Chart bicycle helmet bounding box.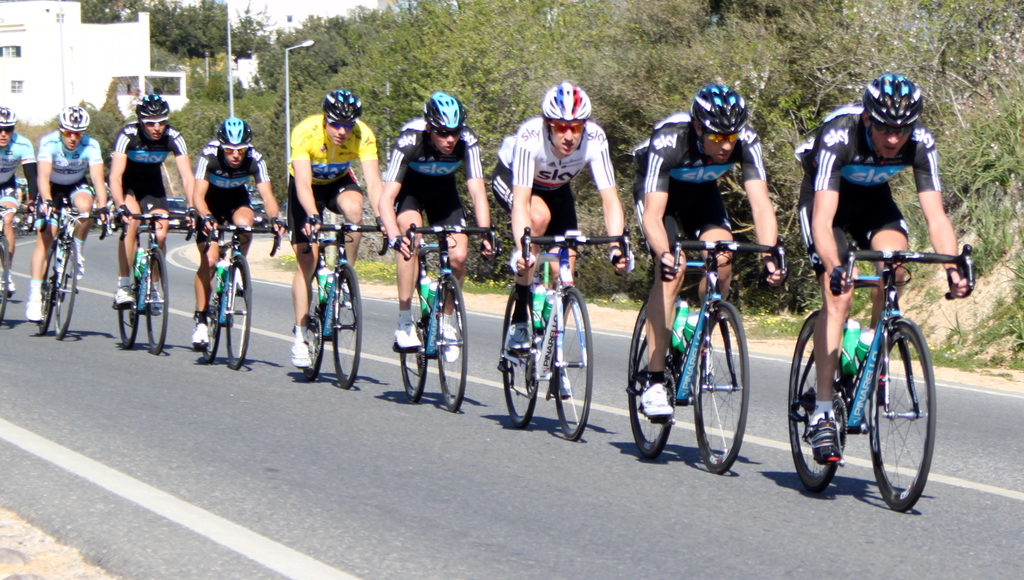
Charted: Rect(51, 105, 88, 140).
